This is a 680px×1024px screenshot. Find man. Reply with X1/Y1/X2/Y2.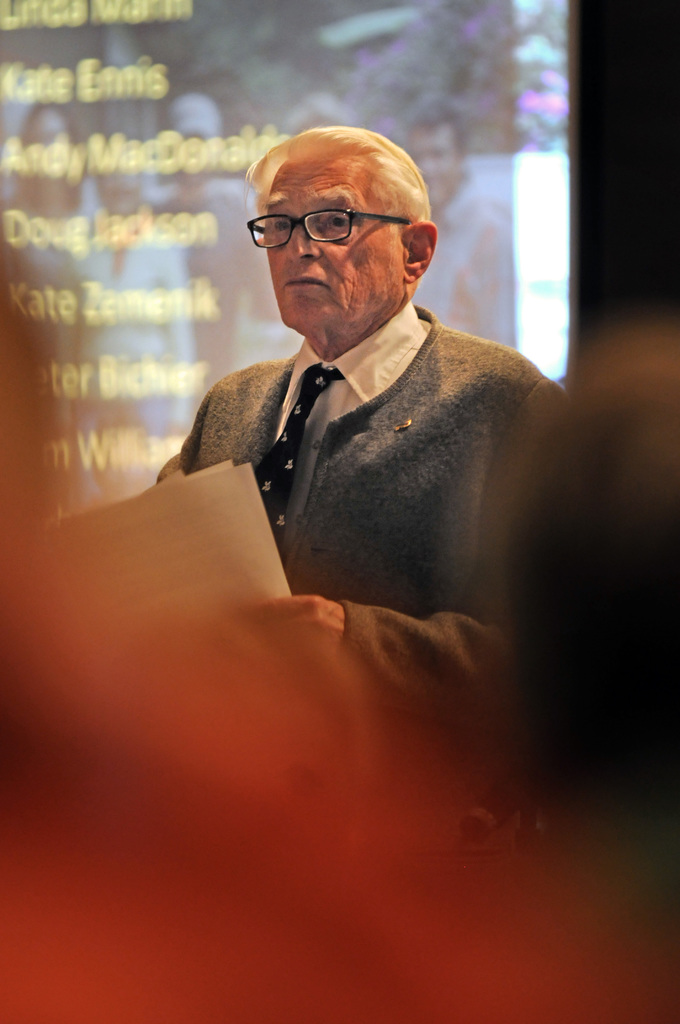
127/149/582/838.
